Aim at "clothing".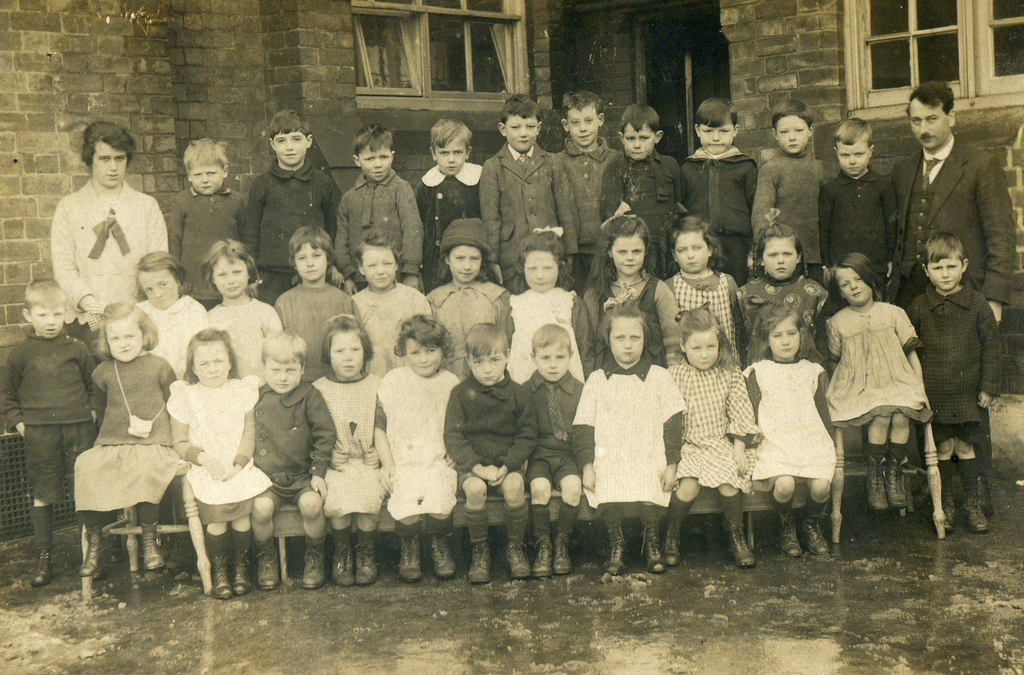
Aimed at {"left": 905, "top": 279, "right": 1002, "bottom": 443}.
